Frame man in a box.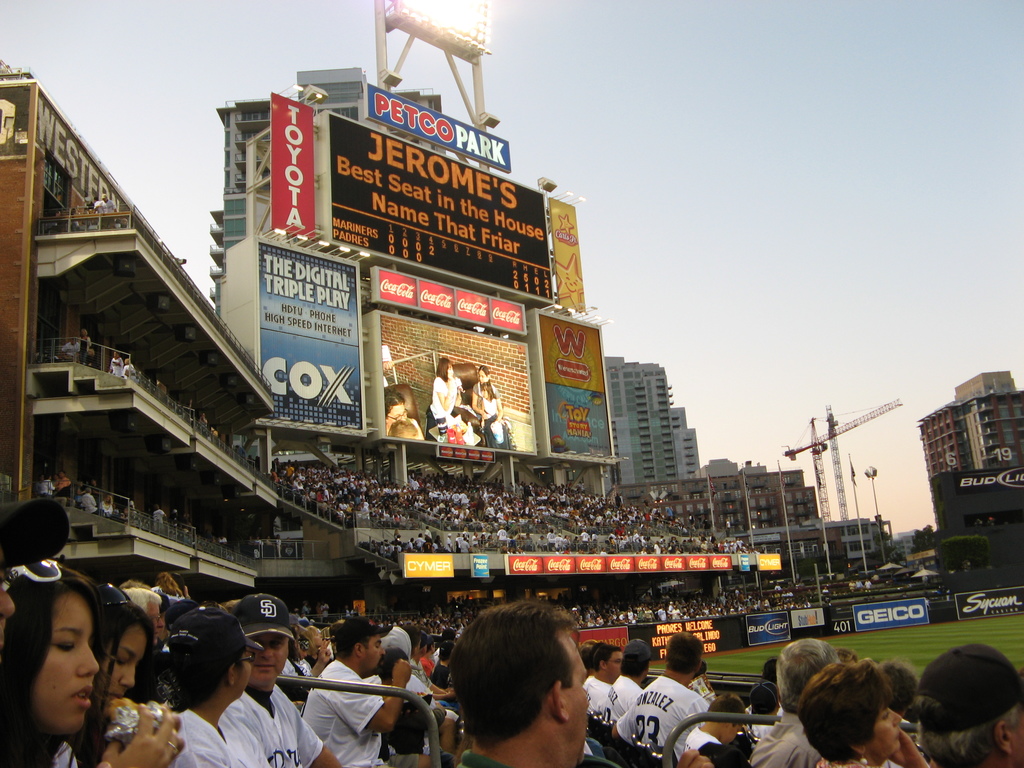
<box>747,634,840,767</box>.
